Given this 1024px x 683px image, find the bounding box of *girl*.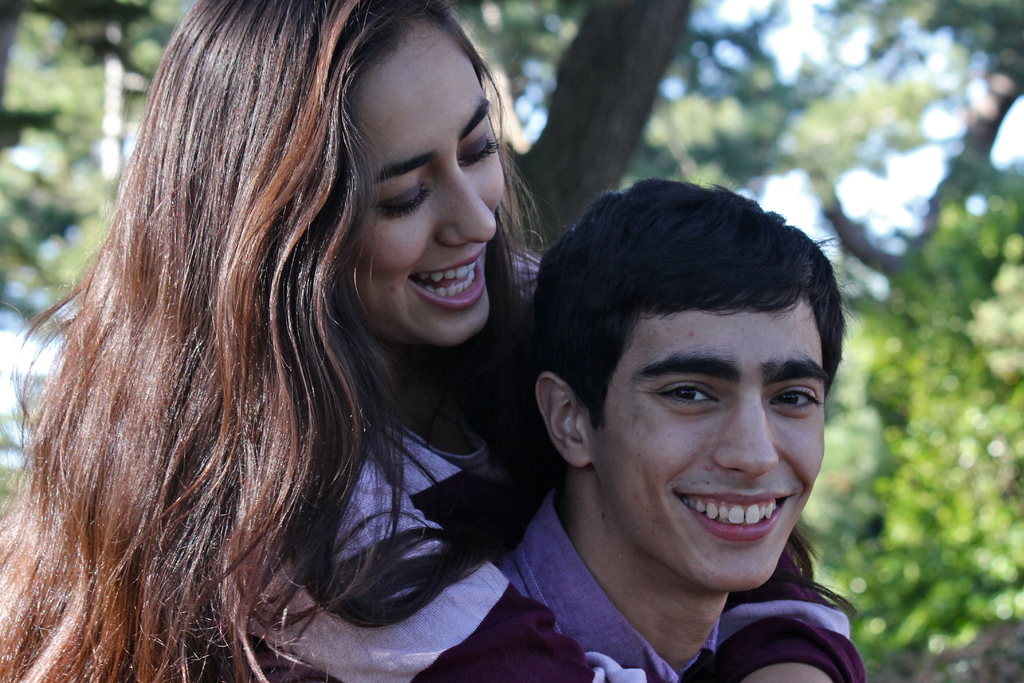
<box>0,0,868,682</box>.
